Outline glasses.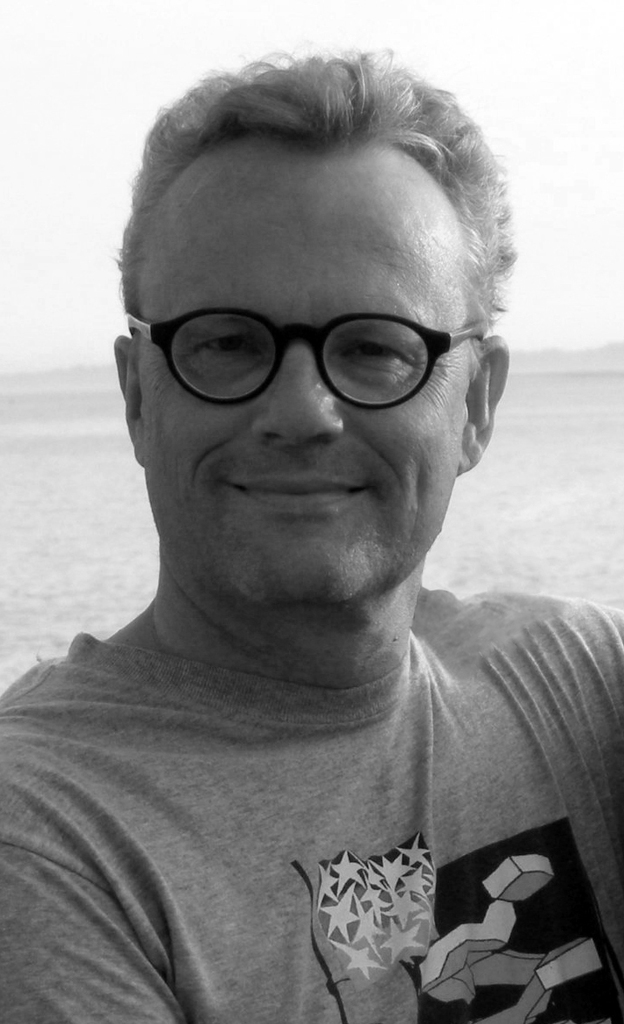
Outline: x1=108 y1=287 x2=490 y2=422.
